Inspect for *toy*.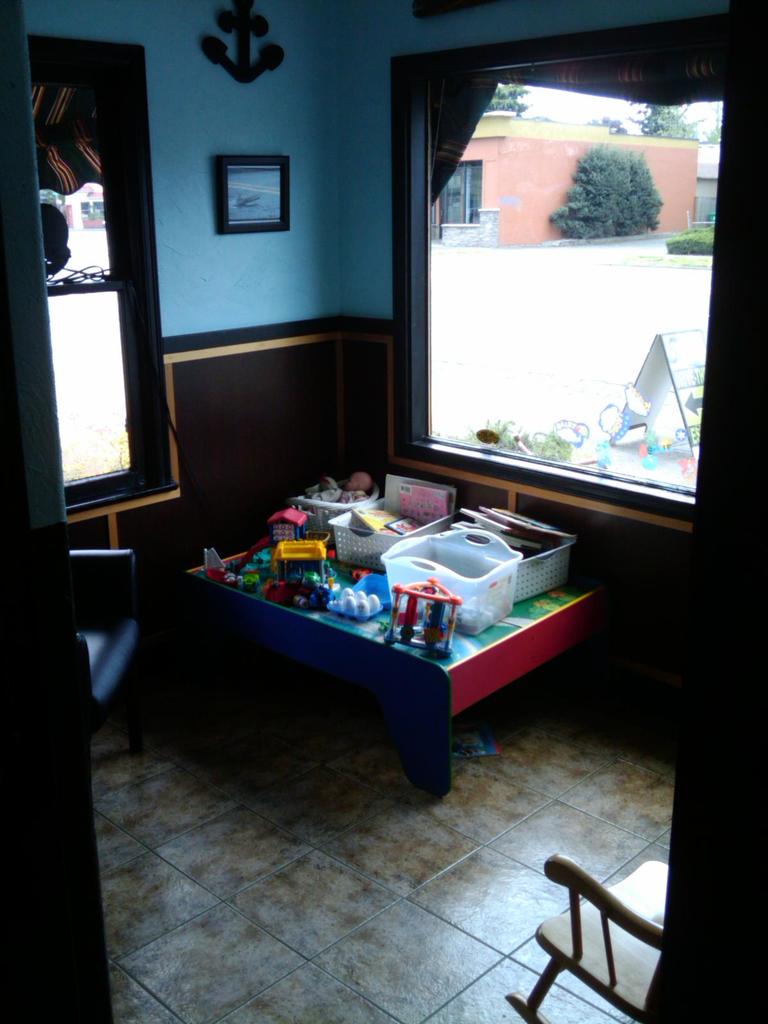
Inspection: bbox=[262, 579, 285, 602].
